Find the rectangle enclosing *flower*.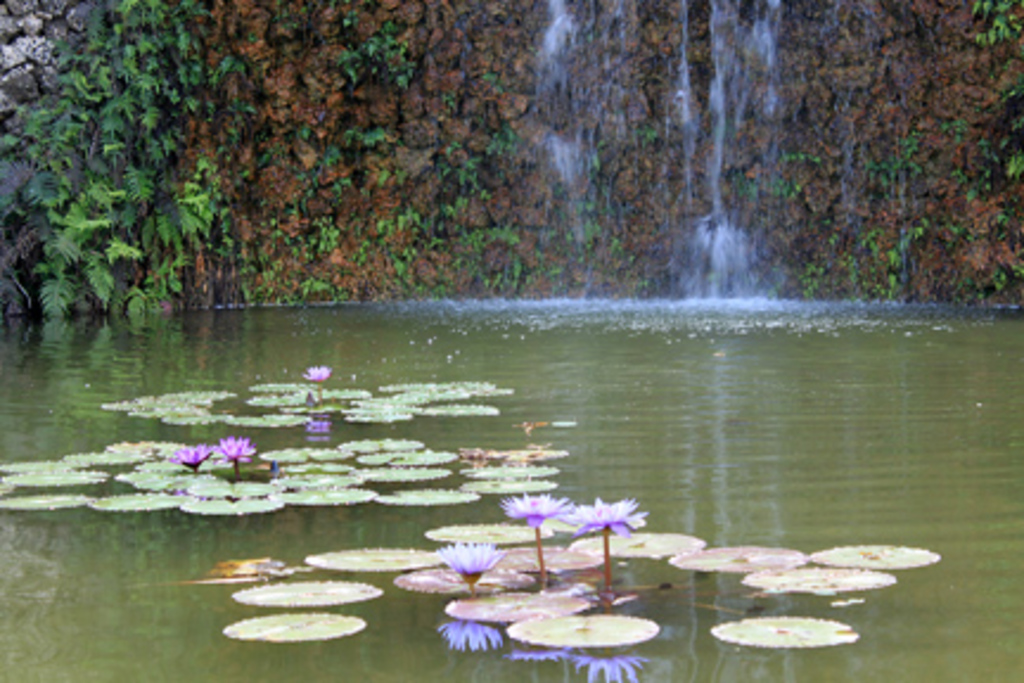
select_region(216, 434, 256, 460).
